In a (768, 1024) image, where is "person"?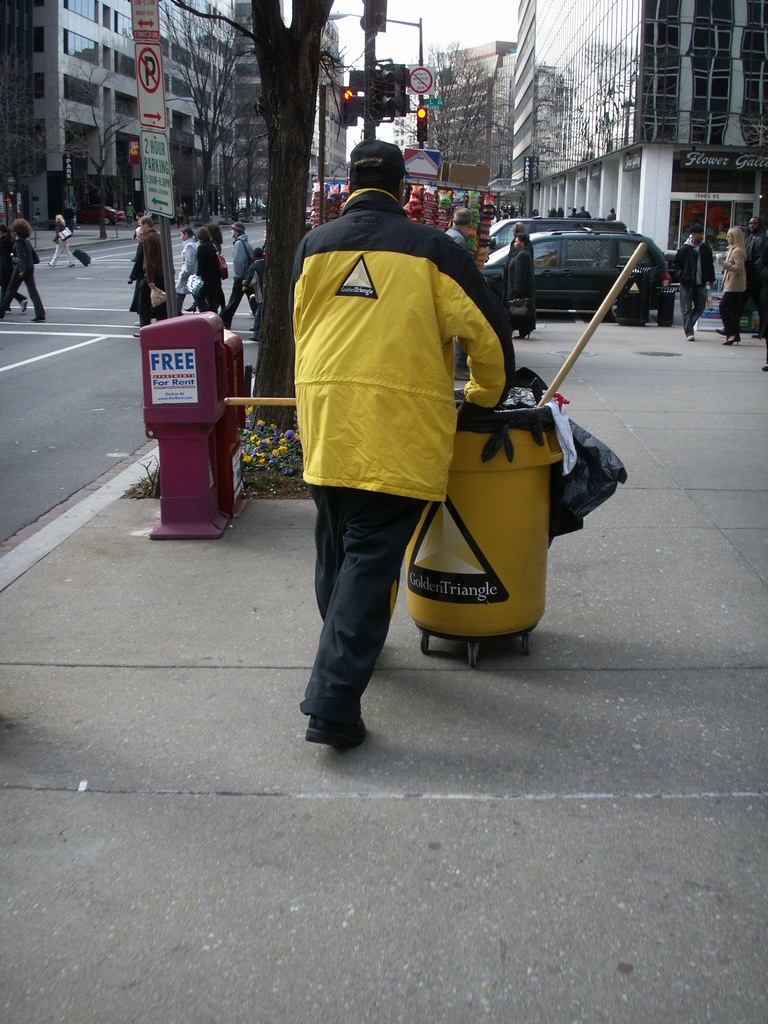
[0, 220, 29, 316].
